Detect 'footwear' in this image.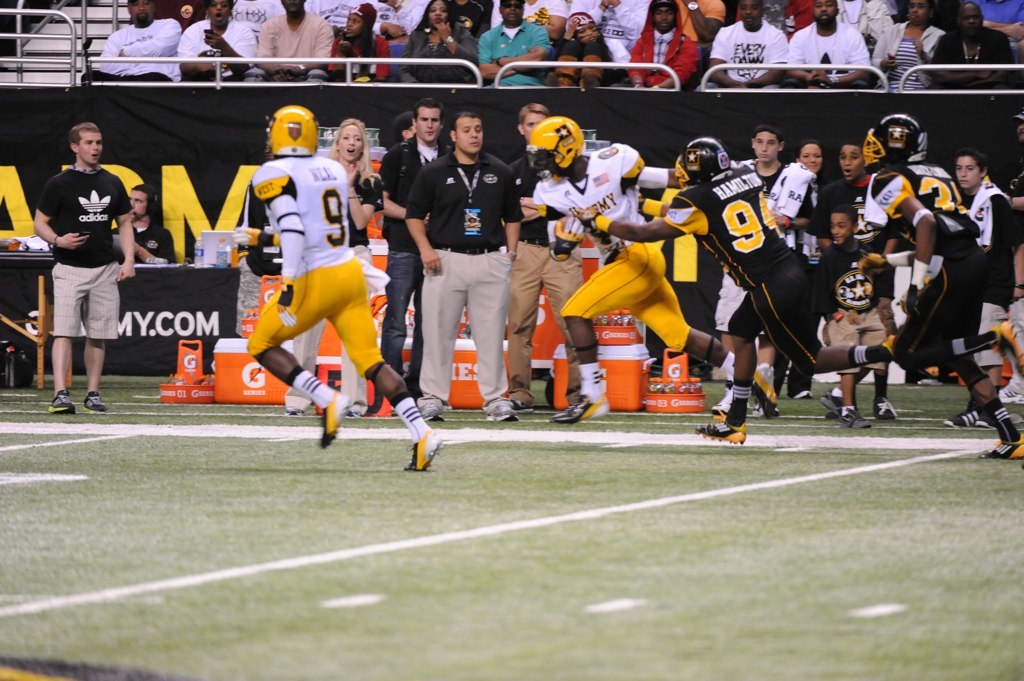
Detection: locate(789, 377, 810, 404).
